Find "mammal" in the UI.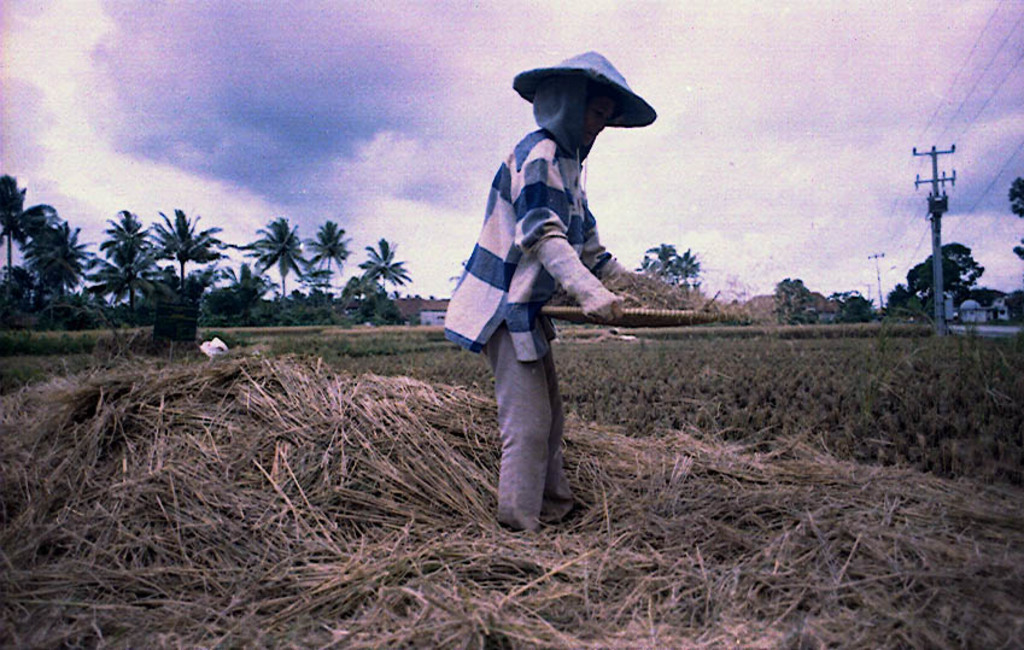
UI element at 440:87:637:504.
